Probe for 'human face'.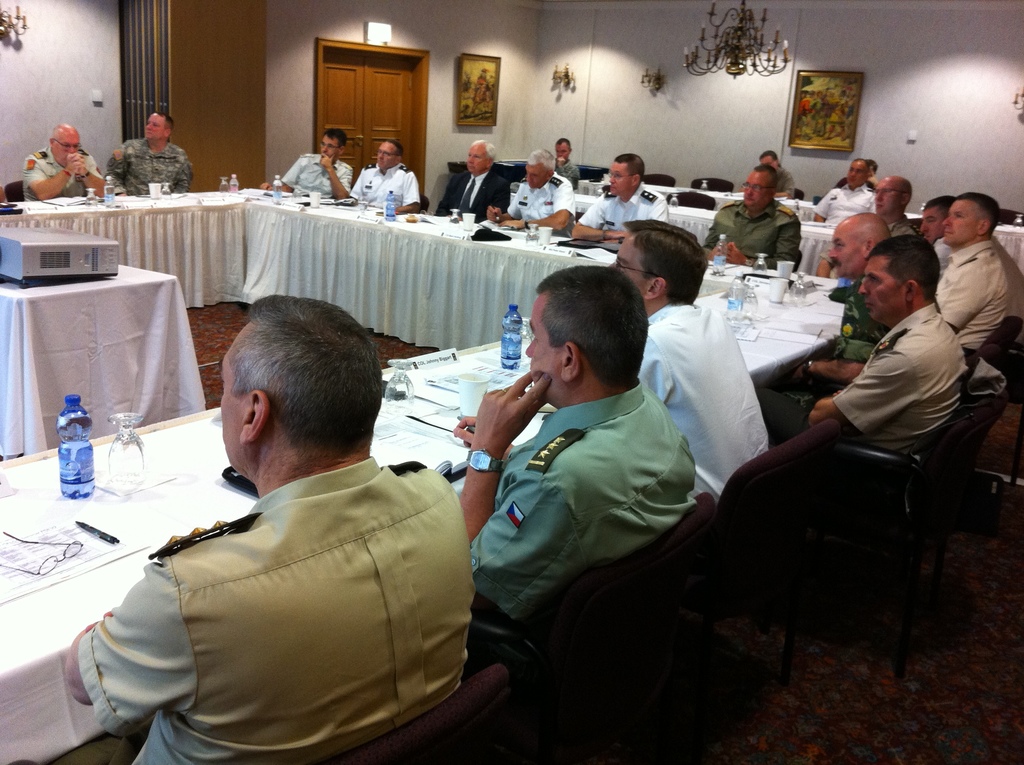
Probe result: 945/202/977/243.
